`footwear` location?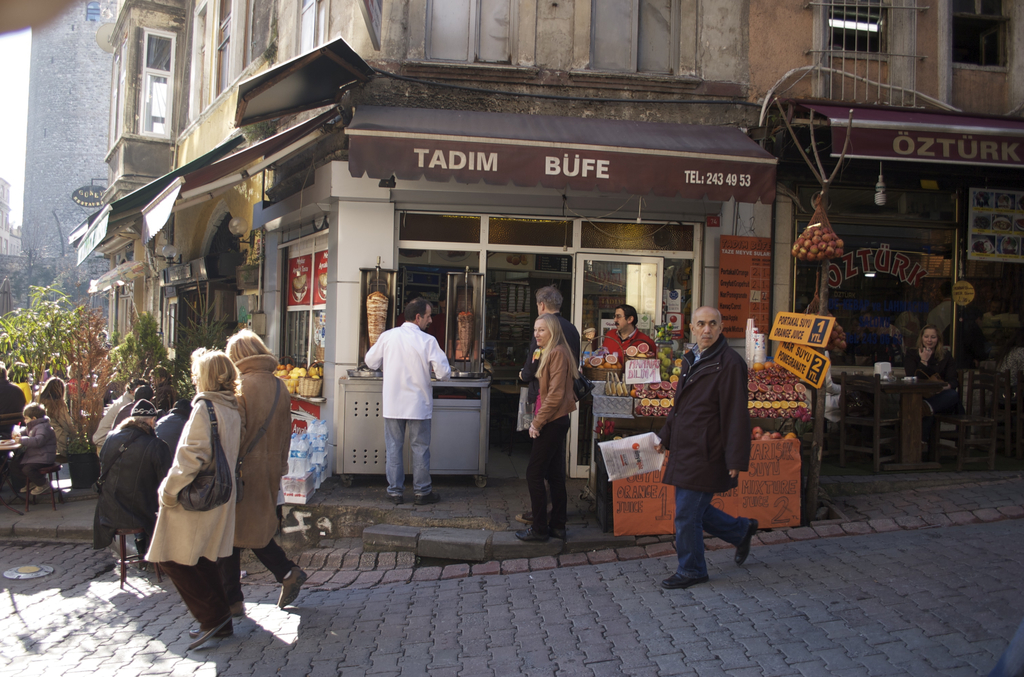
(420,489,440,506)
